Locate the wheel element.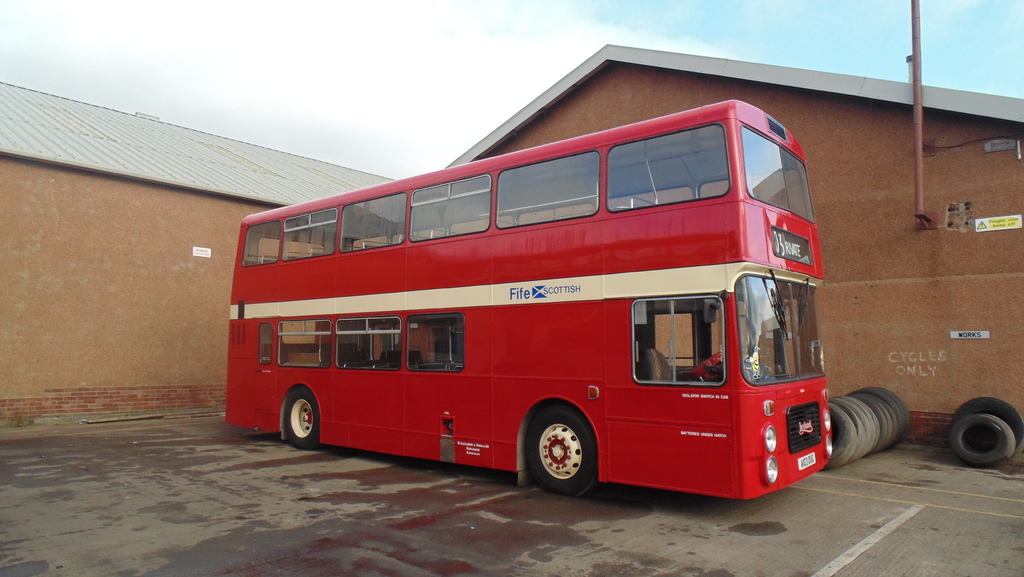
Element bbox: <bbox>283, 389, 323, 447</bbox>.
